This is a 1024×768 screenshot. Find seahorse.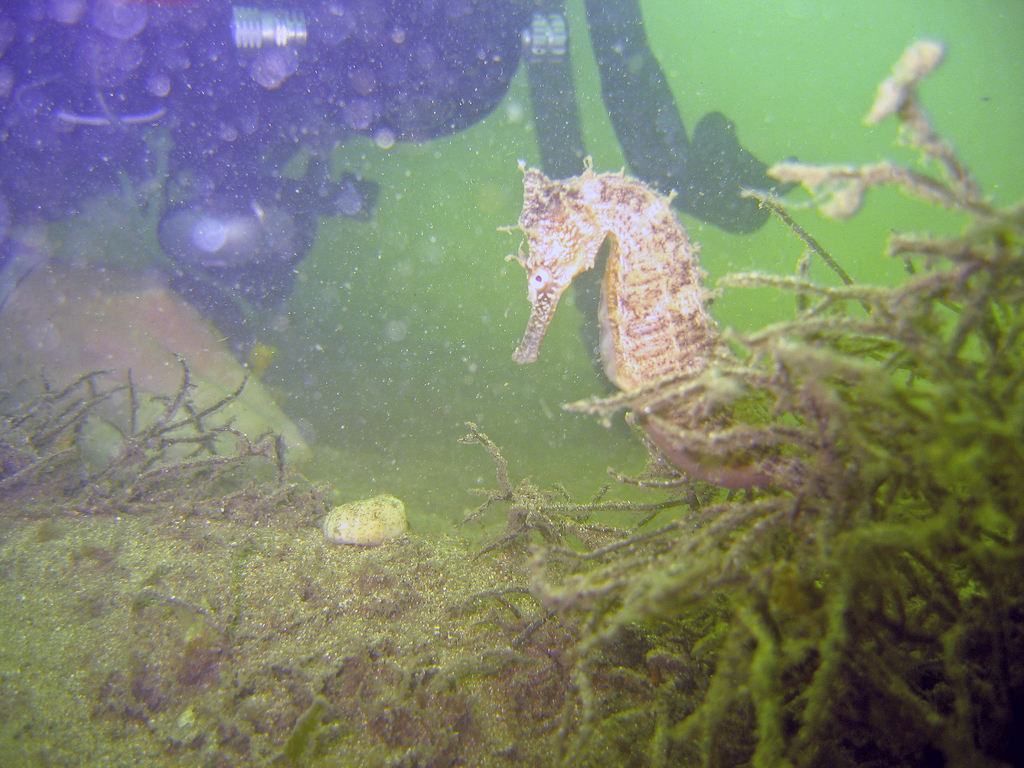
Bounding box: [491, 150, 835, 504].
